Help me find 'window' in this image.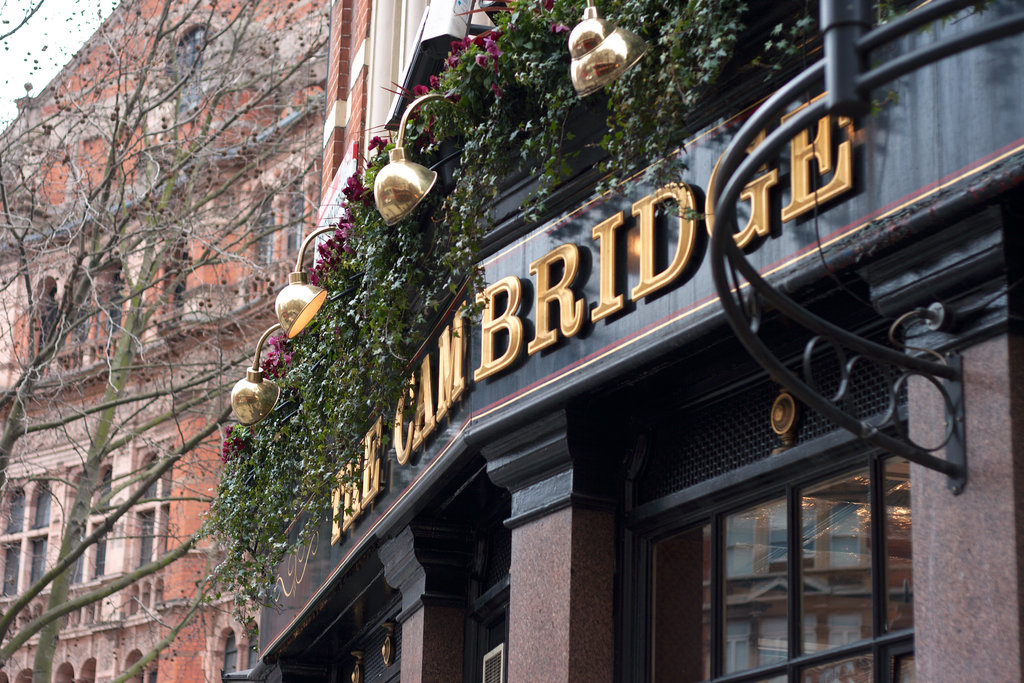
Found it: box(623, 398, 915, 682).
